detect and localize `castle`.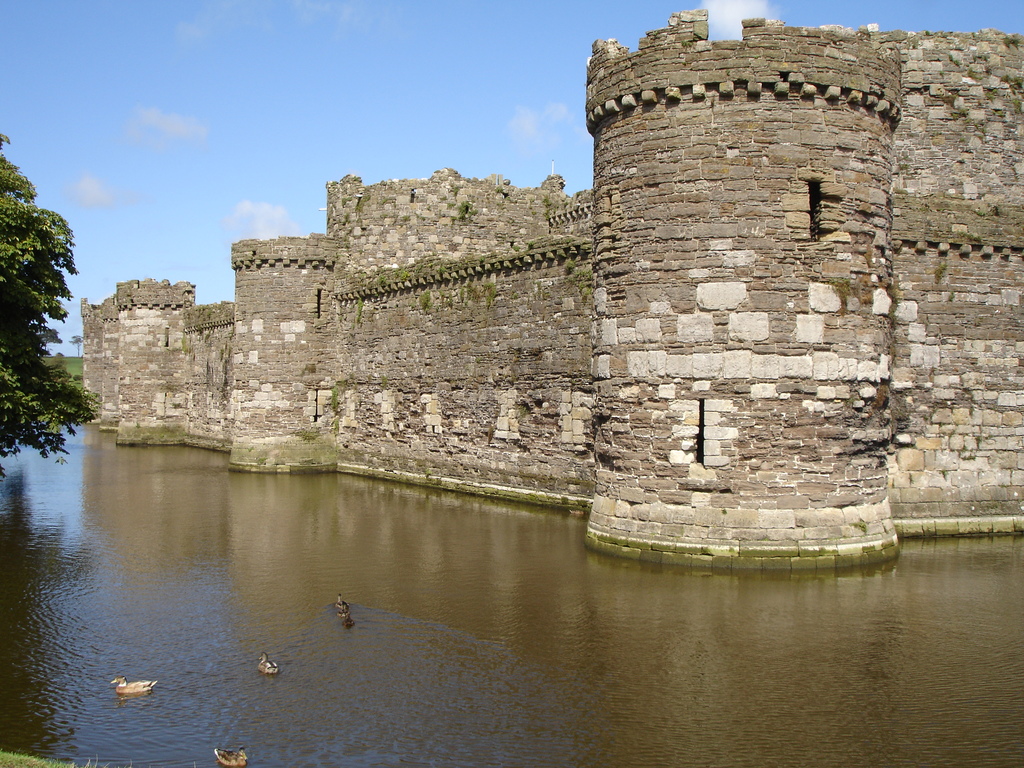
Localized at x1=56, y1=1, x2=1007, y2=525.
